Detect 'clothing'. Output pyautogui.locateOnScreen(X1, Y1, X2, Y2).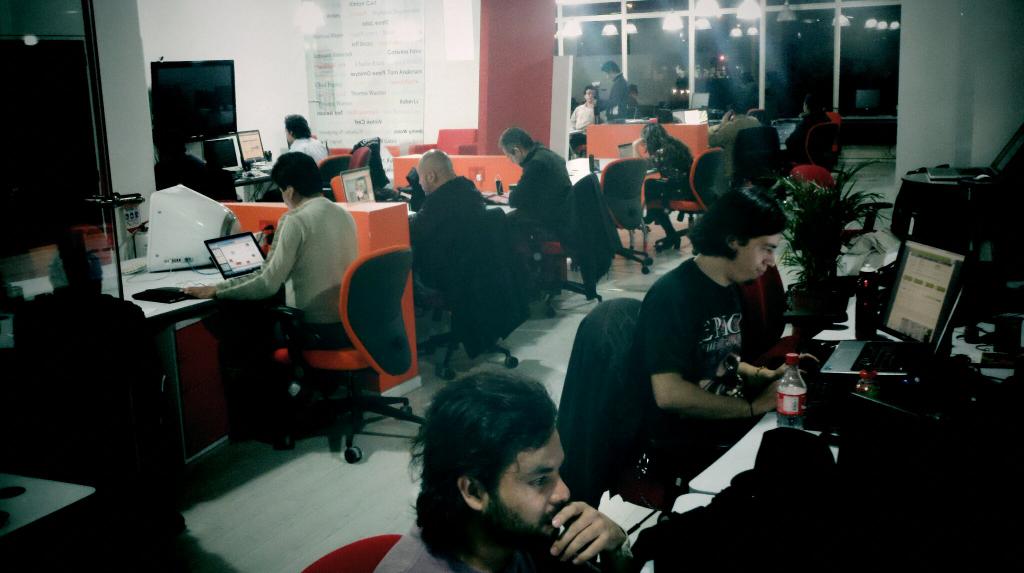
pyautogui.locateOnScreen(248, 165, 349, 358).
